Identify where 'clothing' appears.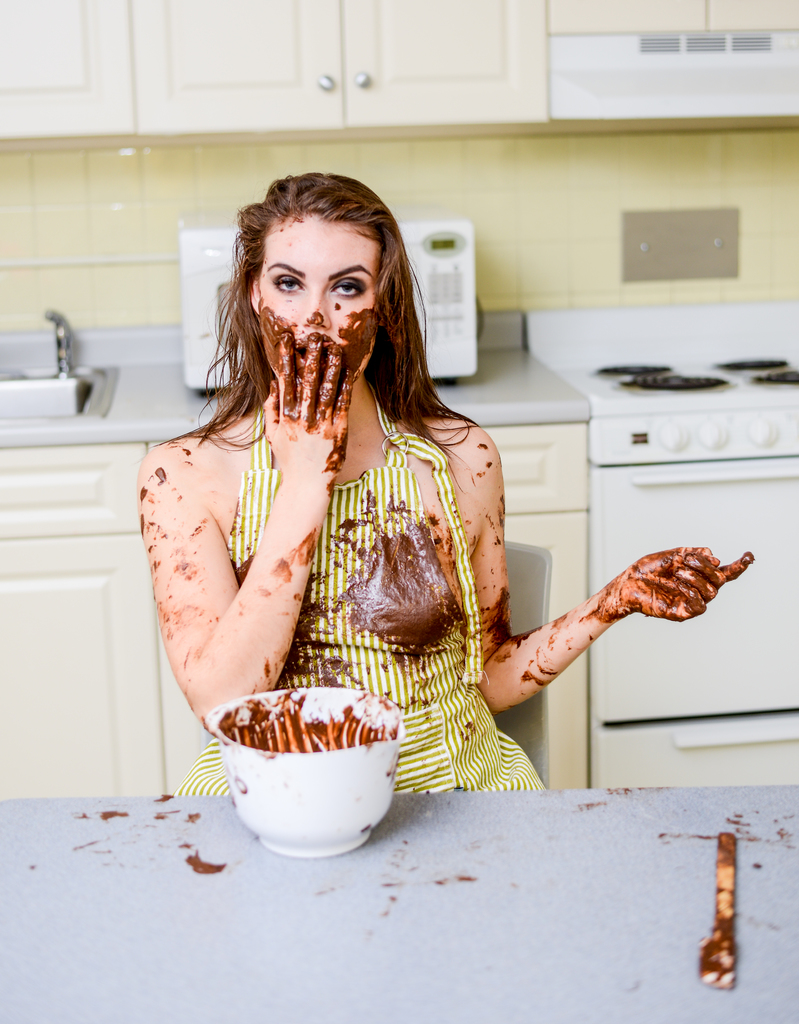
Appears at pyautogui.locateOnScreen(160, 346, 551, 775).
